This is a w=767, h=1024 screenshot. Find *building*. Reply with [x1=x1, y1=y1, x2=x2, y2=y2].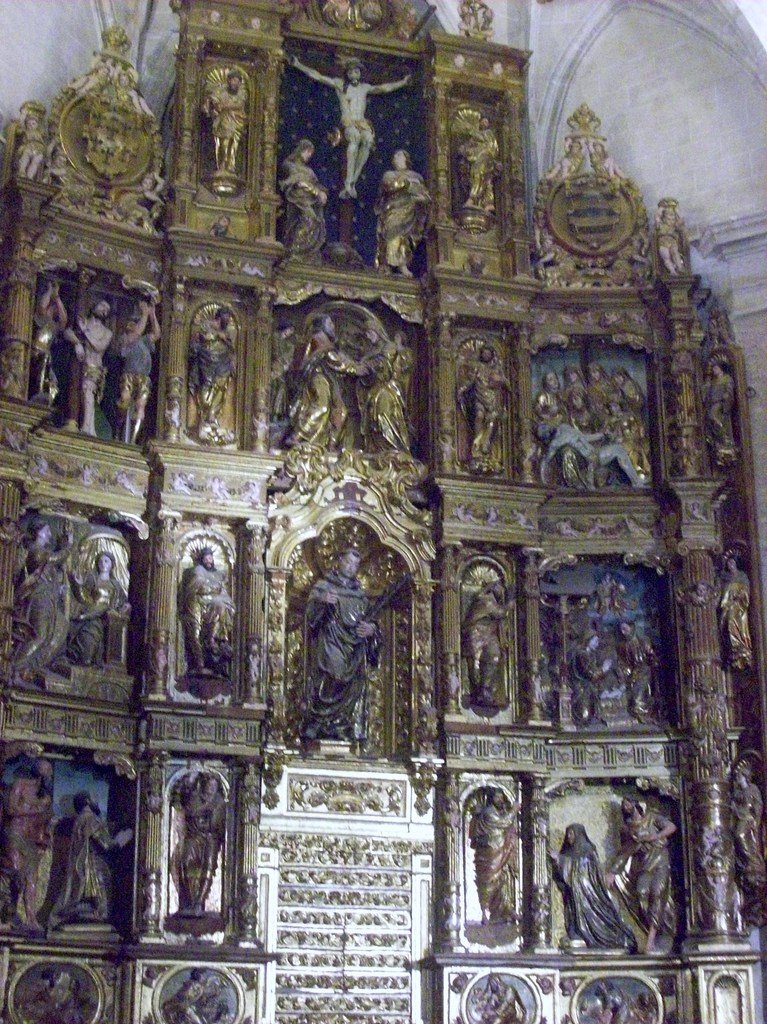
[x1=0, y1=0, x2=766, y2=1023].
